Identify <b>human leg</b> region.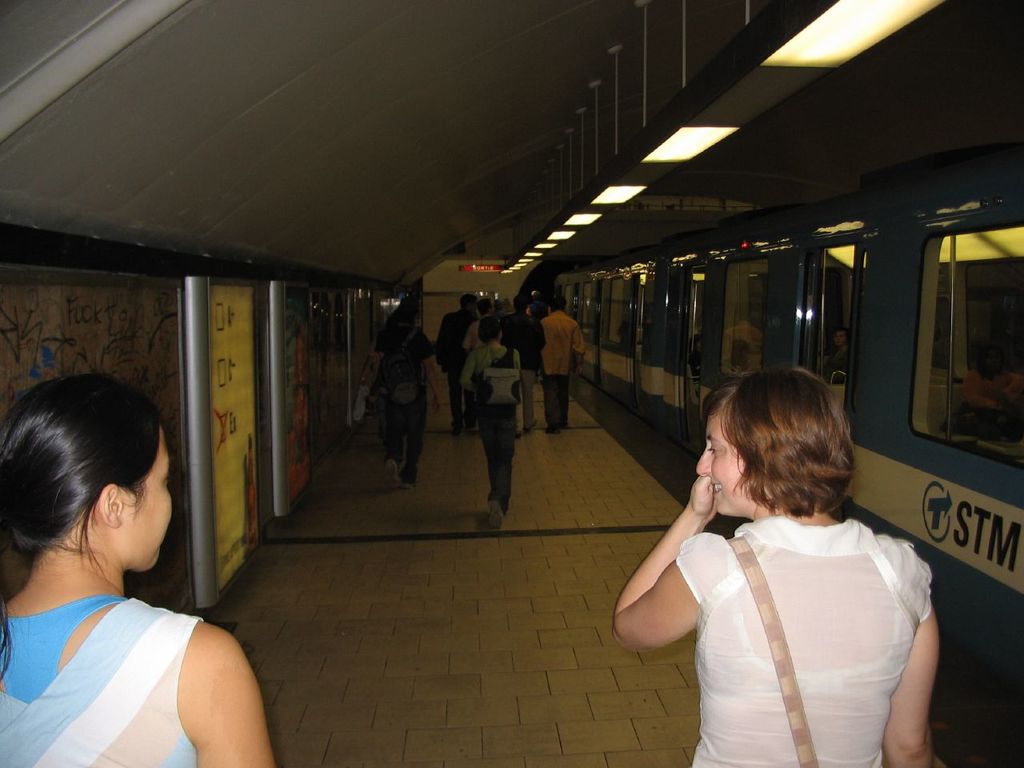
Region: bbox=[386, 378, 423, 482].
